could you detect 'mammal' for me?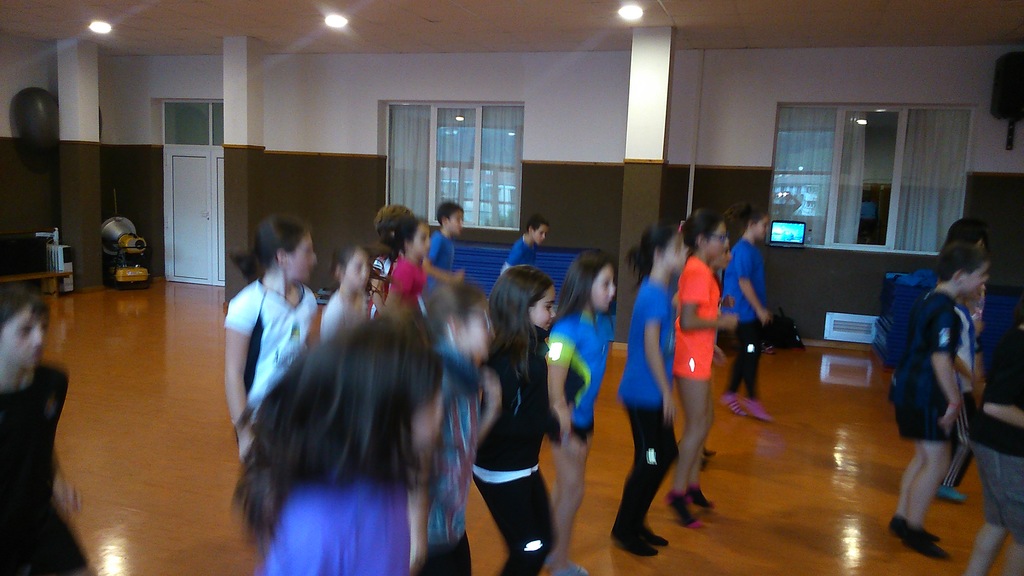
Detection result: (x1=465, y1=270, x2=583, y2=568).
